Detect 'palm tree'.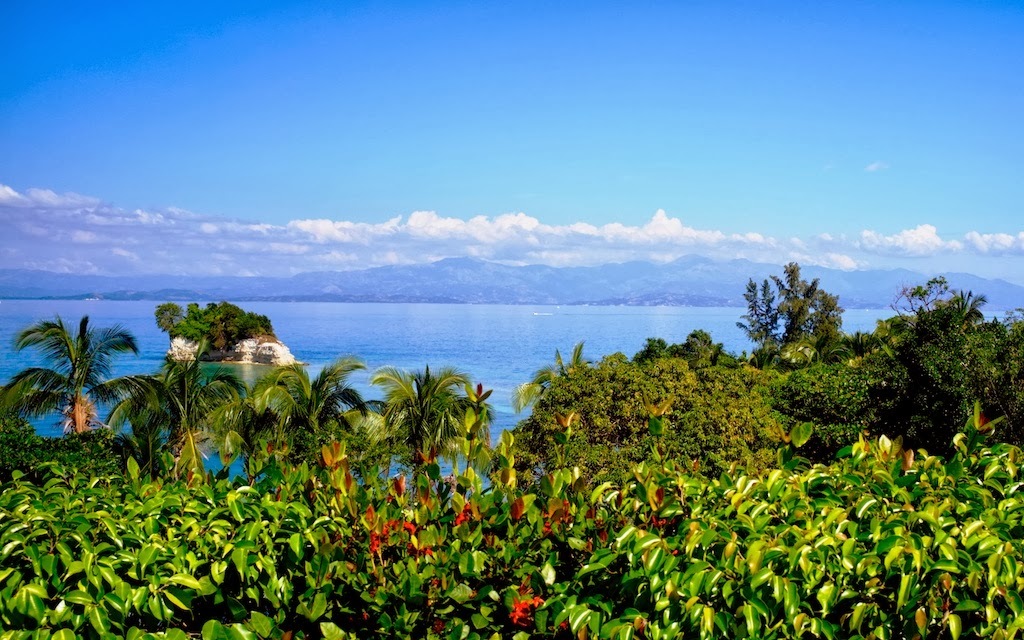
Detected at Rect(726, 250, 814, 347).
